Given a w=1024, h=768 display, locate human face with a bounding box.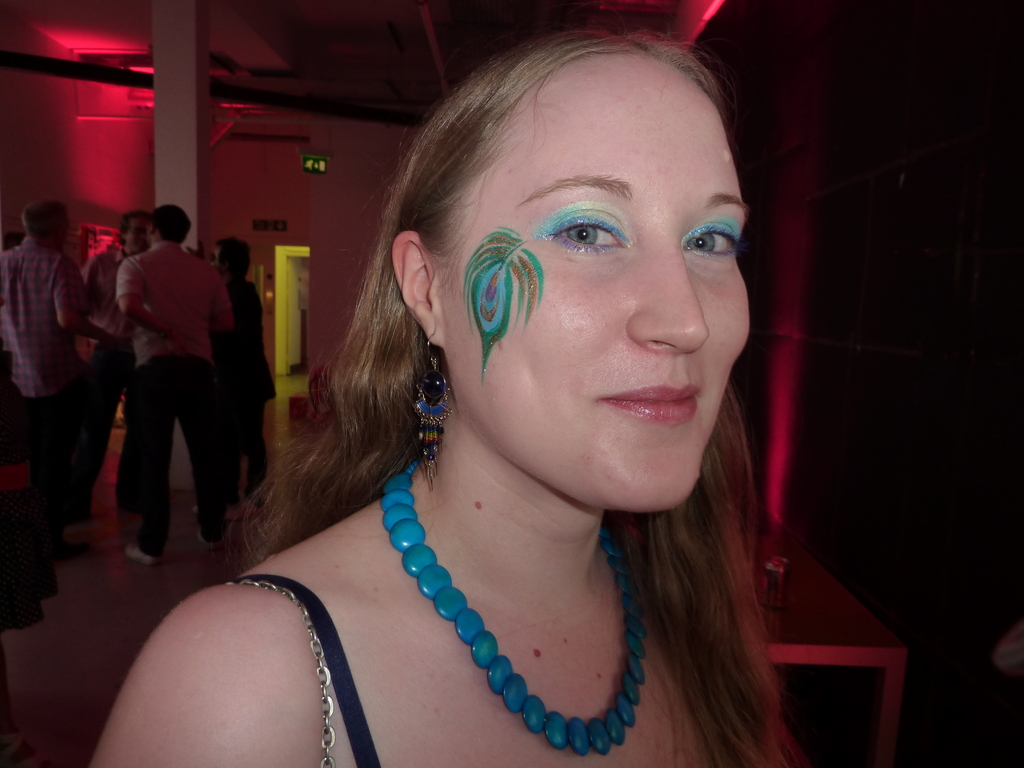
Located: 209:244:224:275.
